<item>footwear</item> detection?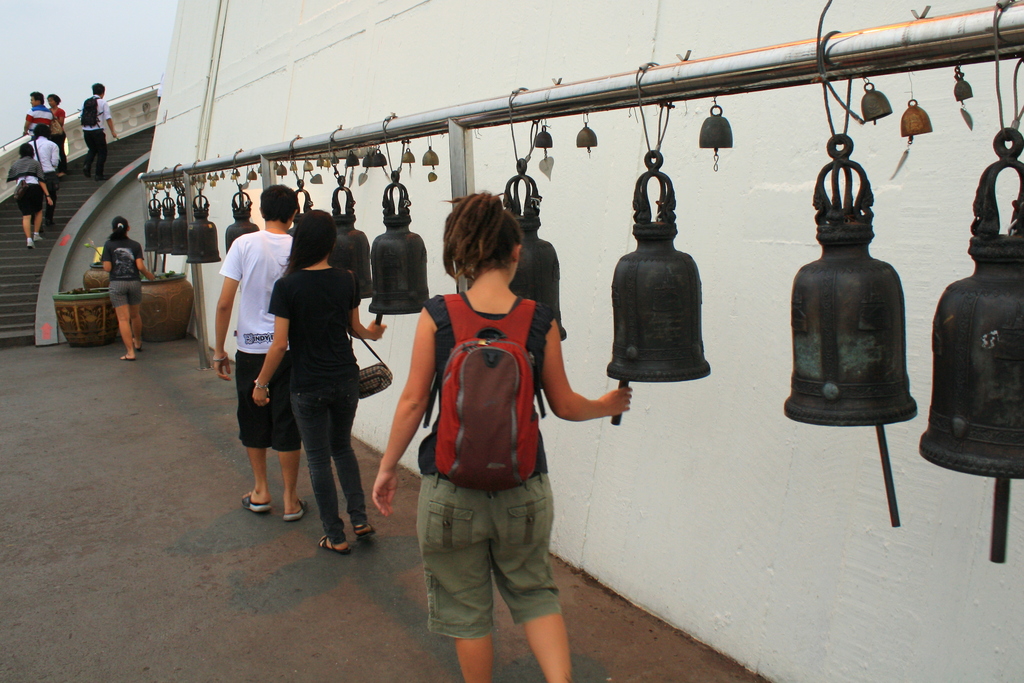
region(26, 239, 35, 247)
